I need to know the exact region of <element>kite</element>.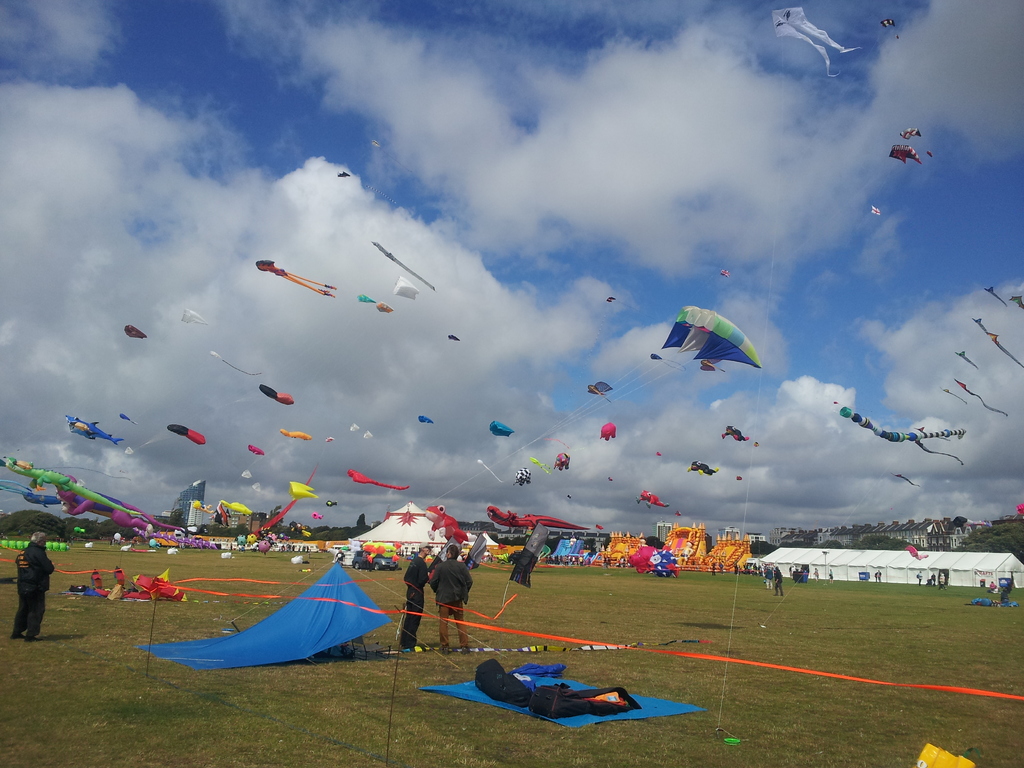
Region: select_region(121, 561, 1023, 704).
